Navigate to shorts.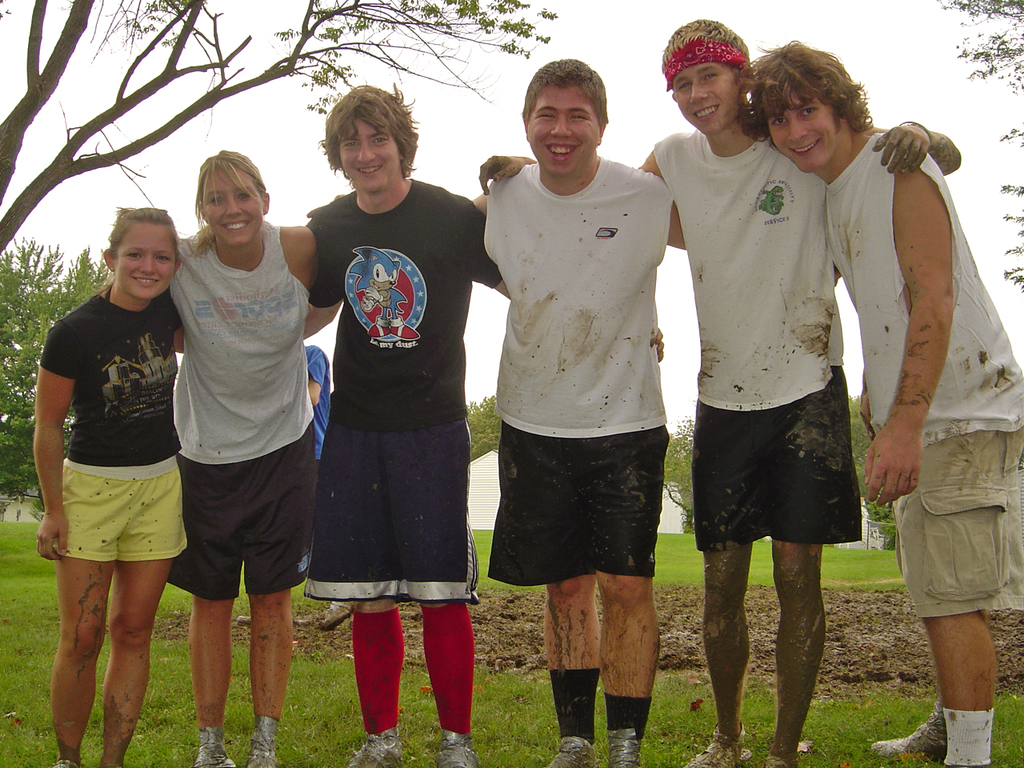
Navigation target: <region>694, 428, 876, 570</region>.
